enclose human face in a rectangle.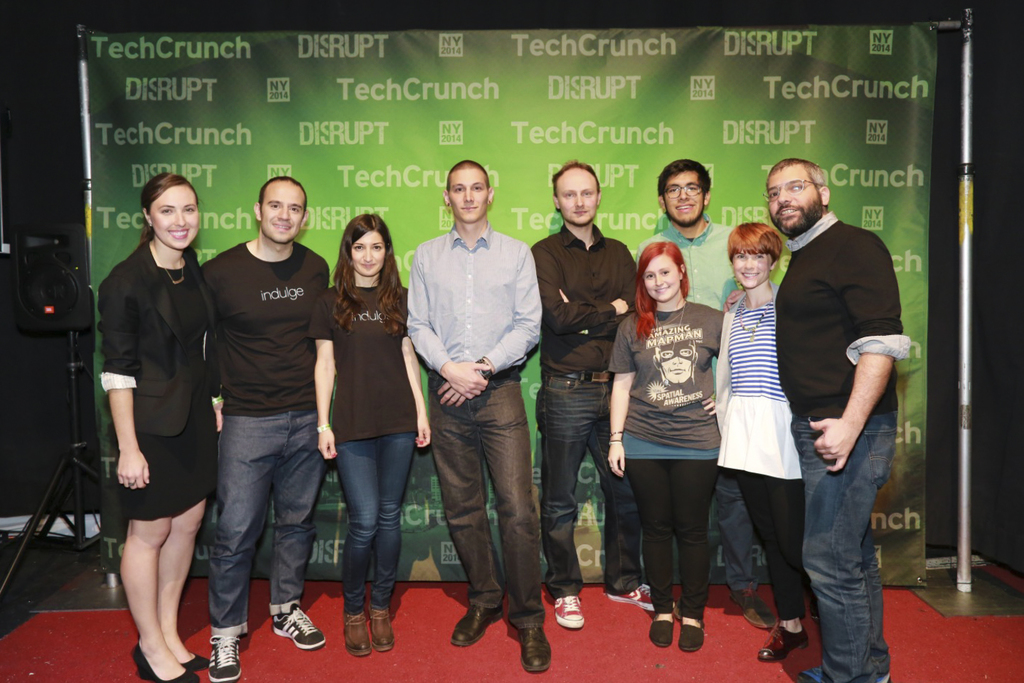
select_region(151, 186, 198, 249).
